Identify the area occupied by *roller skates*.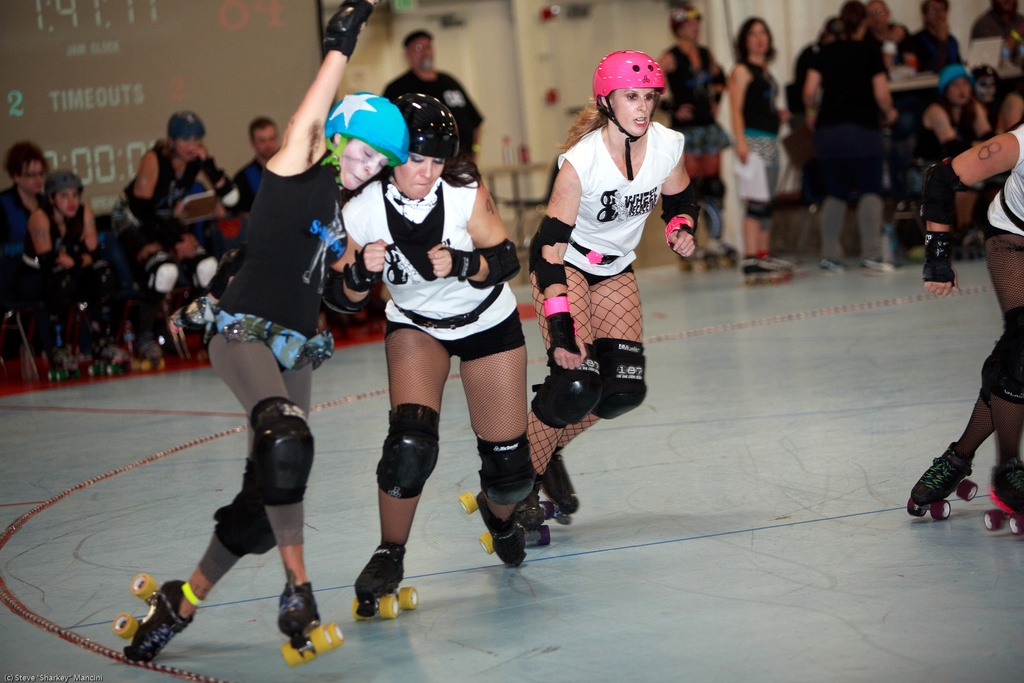
Area: bbox(355, 543, 418, 621).
